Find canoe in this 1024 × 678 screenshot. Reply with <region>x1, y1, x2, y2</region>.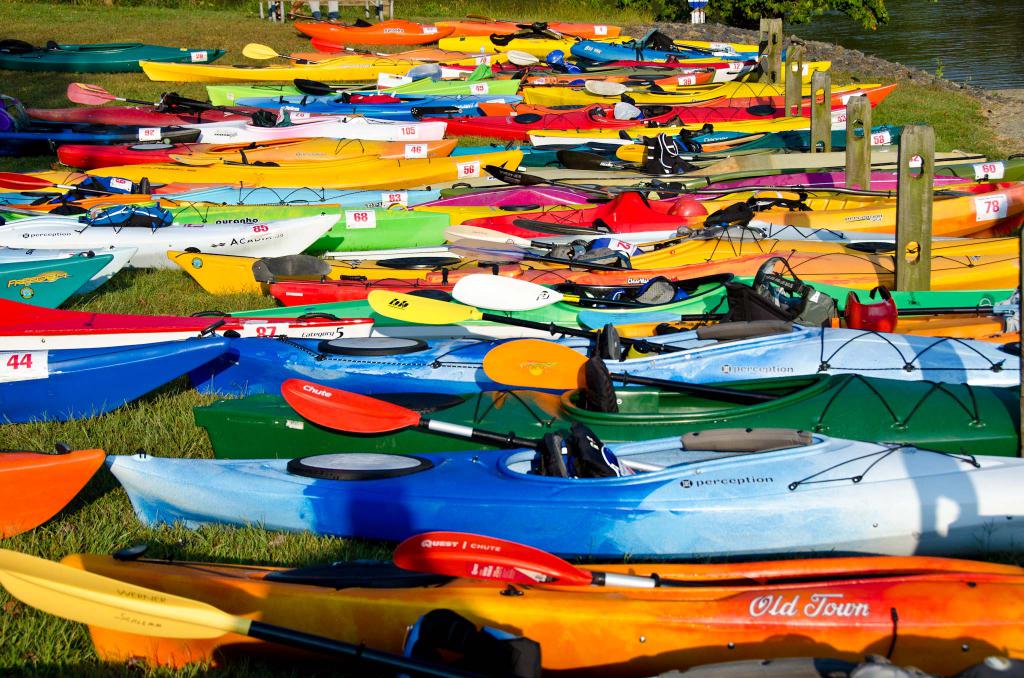
<region>189, 252, 1023, 402</region>.
